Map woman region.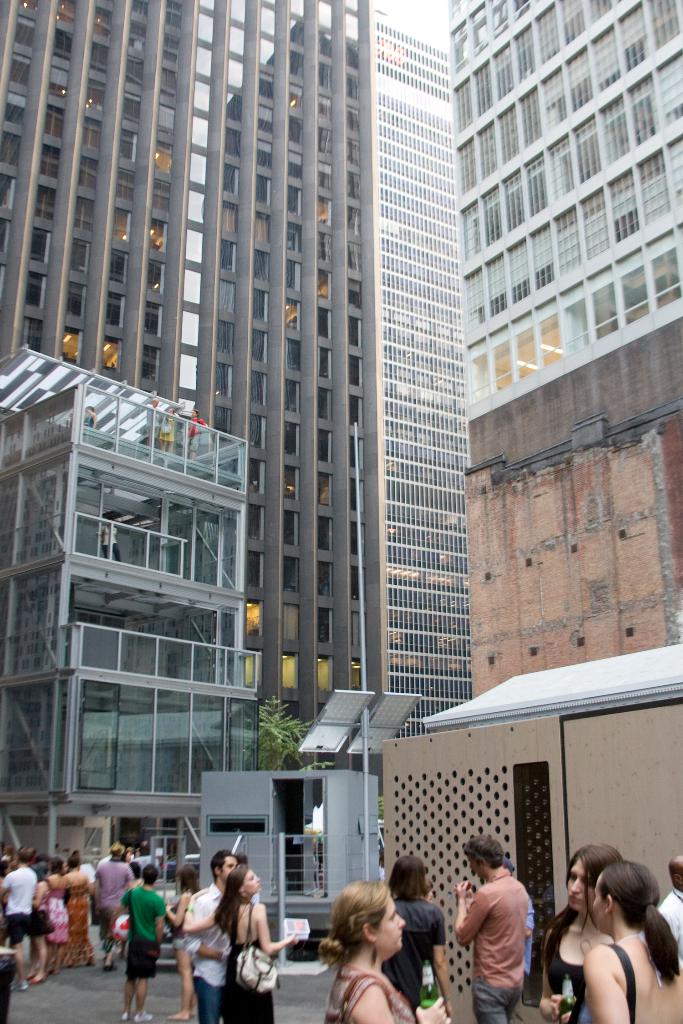
Mapped to [left=45, top=856, right=71, bottom=973].
